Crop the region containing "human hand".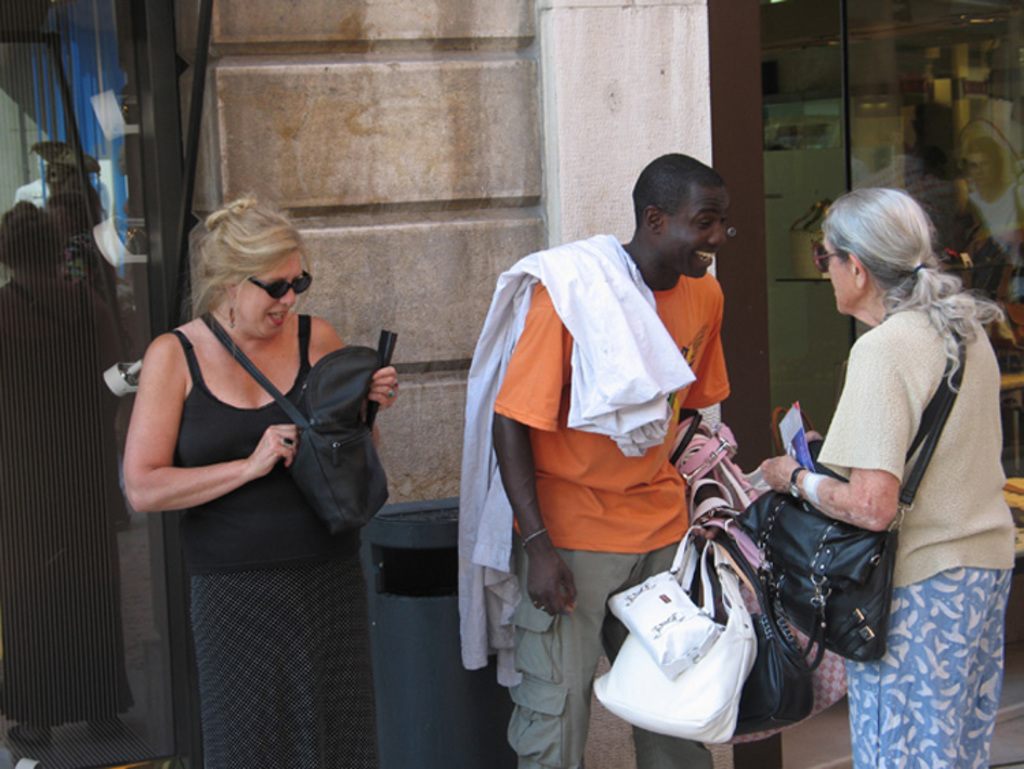
Crop region: x1=755 y1=455 x2=803 y2=499.
